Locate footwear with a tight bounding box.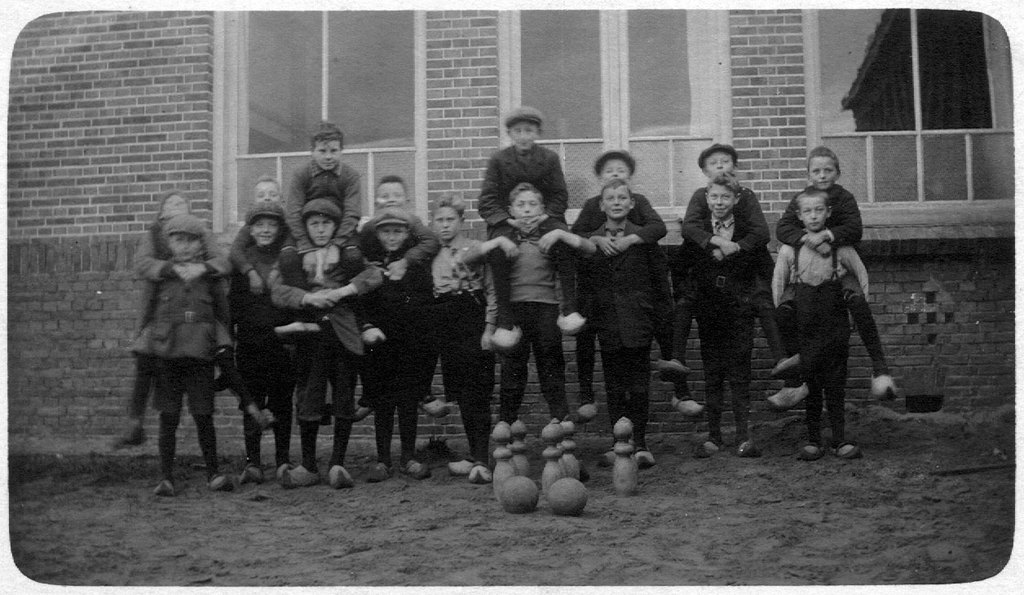
669/395/700/416.
